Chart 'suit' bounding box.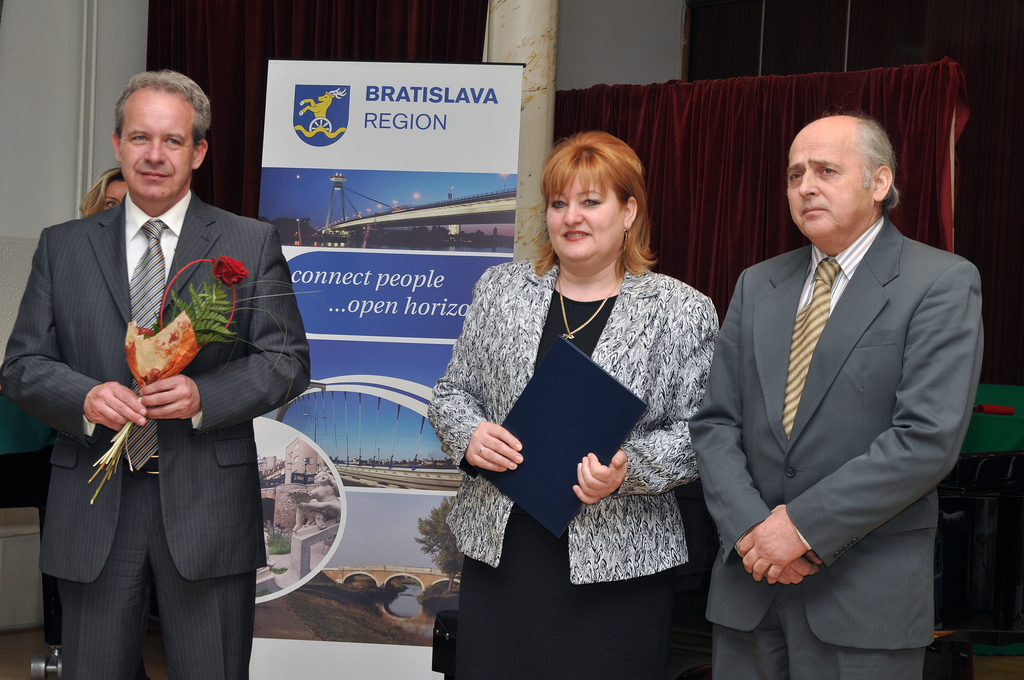
Charted: 28, 102, 292, 668.
